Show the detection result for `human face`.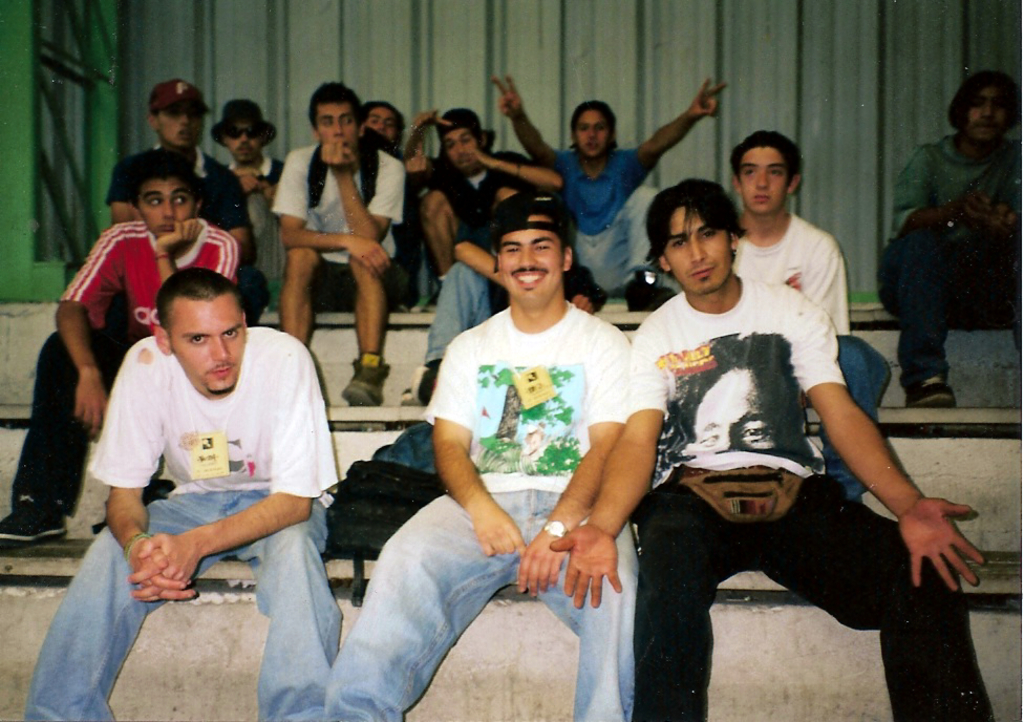
pyautogui.locateOnScreen(690, 375, 786, 467).
